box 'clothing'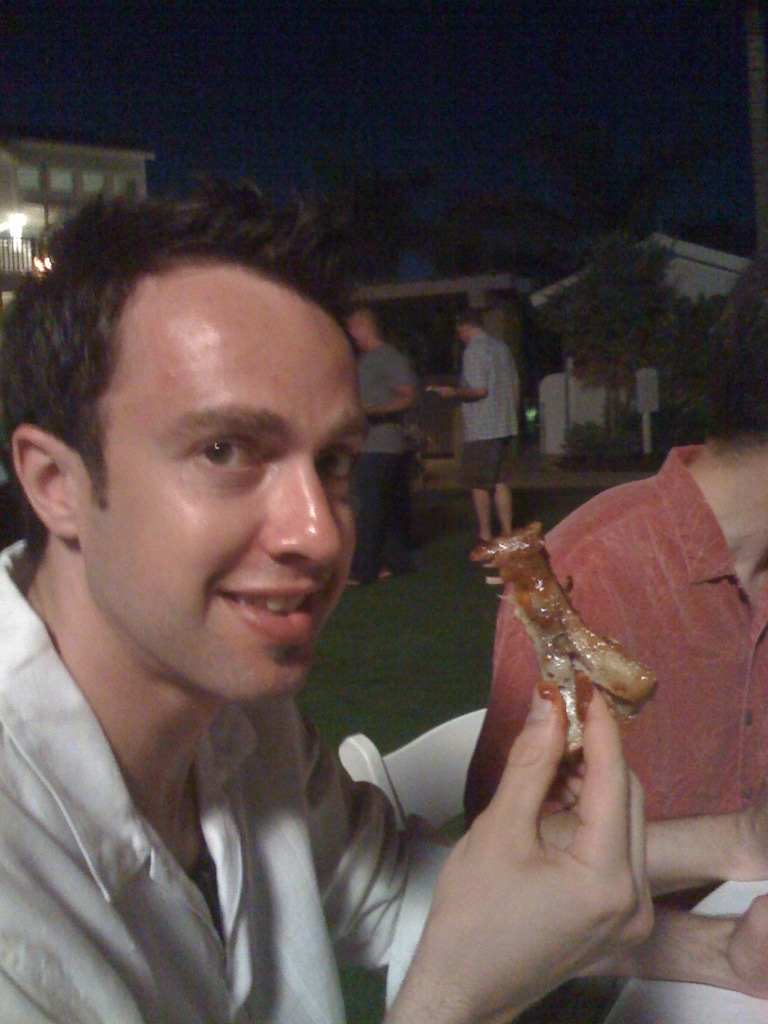
bbox=[347, 338, 425, 583]
